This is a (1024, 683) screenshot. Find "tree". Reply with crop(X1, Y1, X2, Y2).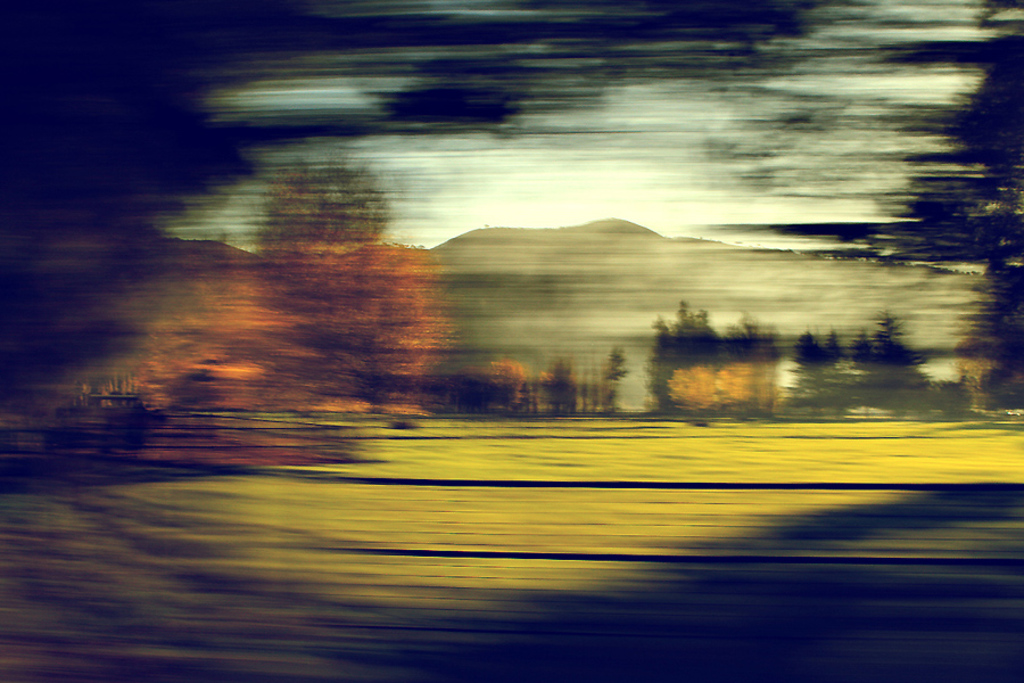
crop(238, 155, 454, 417).
